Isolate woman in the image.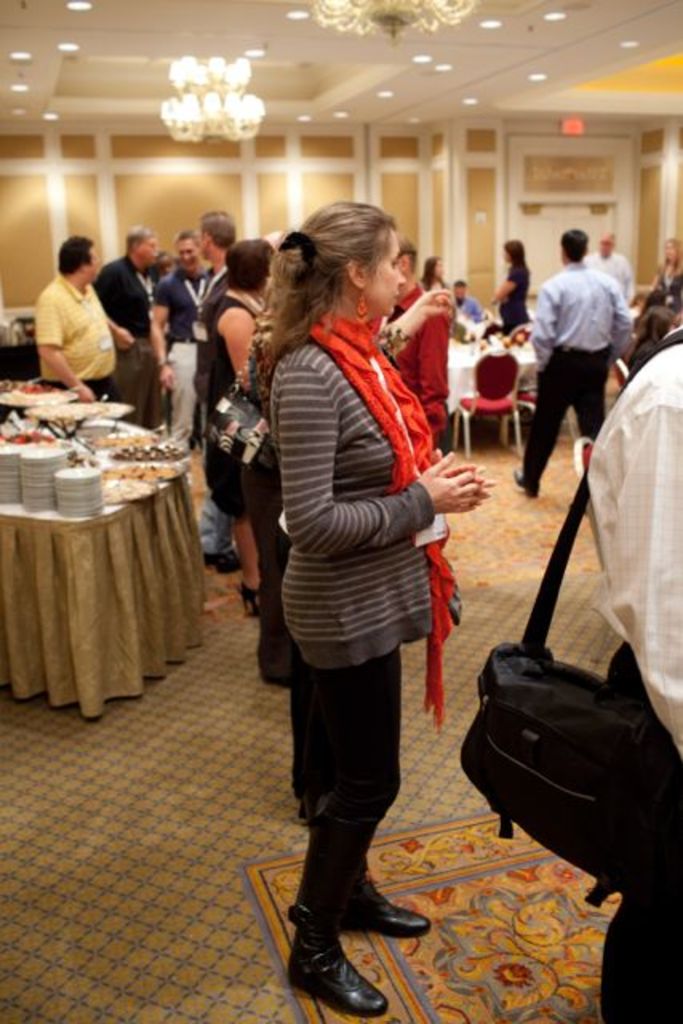
Isolated region: (x1=414, y1=258, x2=449, y2=301).
